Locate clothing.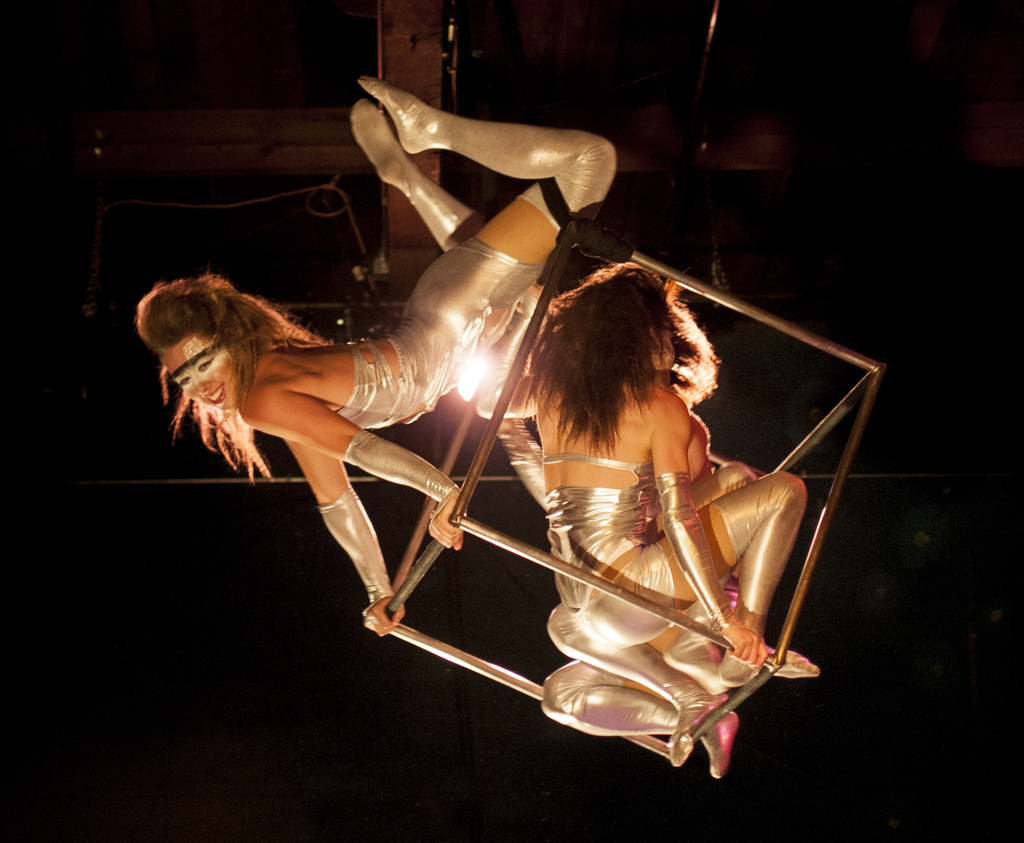
Bounding box: x1=532 y1=433 x2=821 y2=694.
